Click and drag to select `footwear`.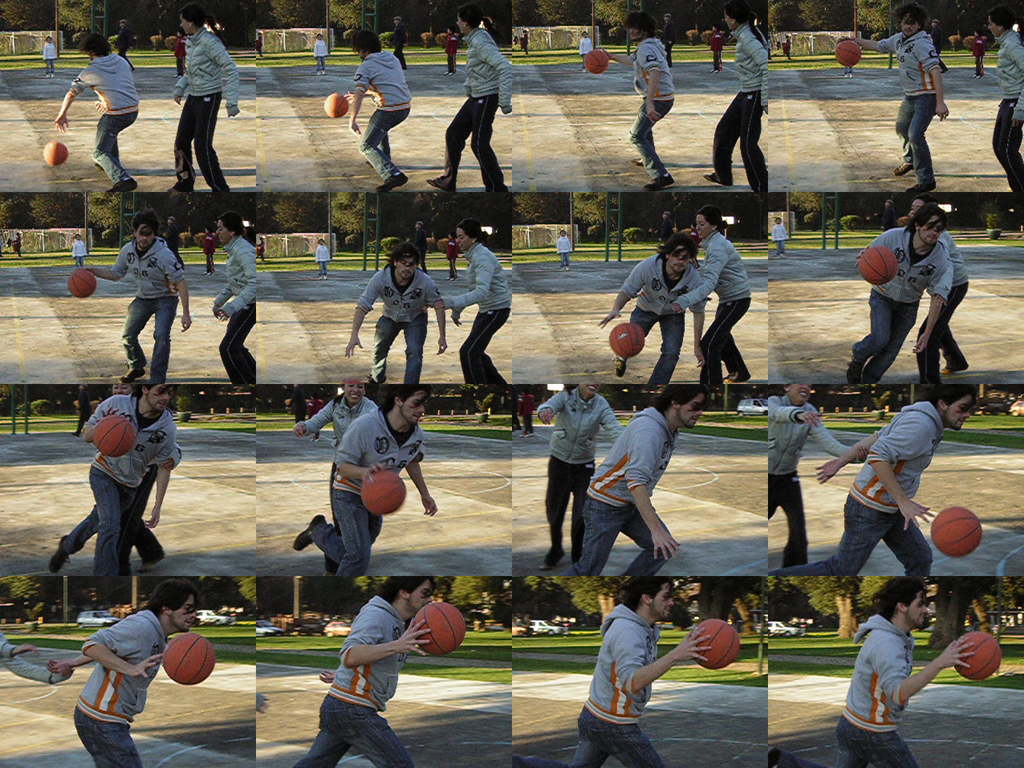
Selection: (49,537,73,578).
